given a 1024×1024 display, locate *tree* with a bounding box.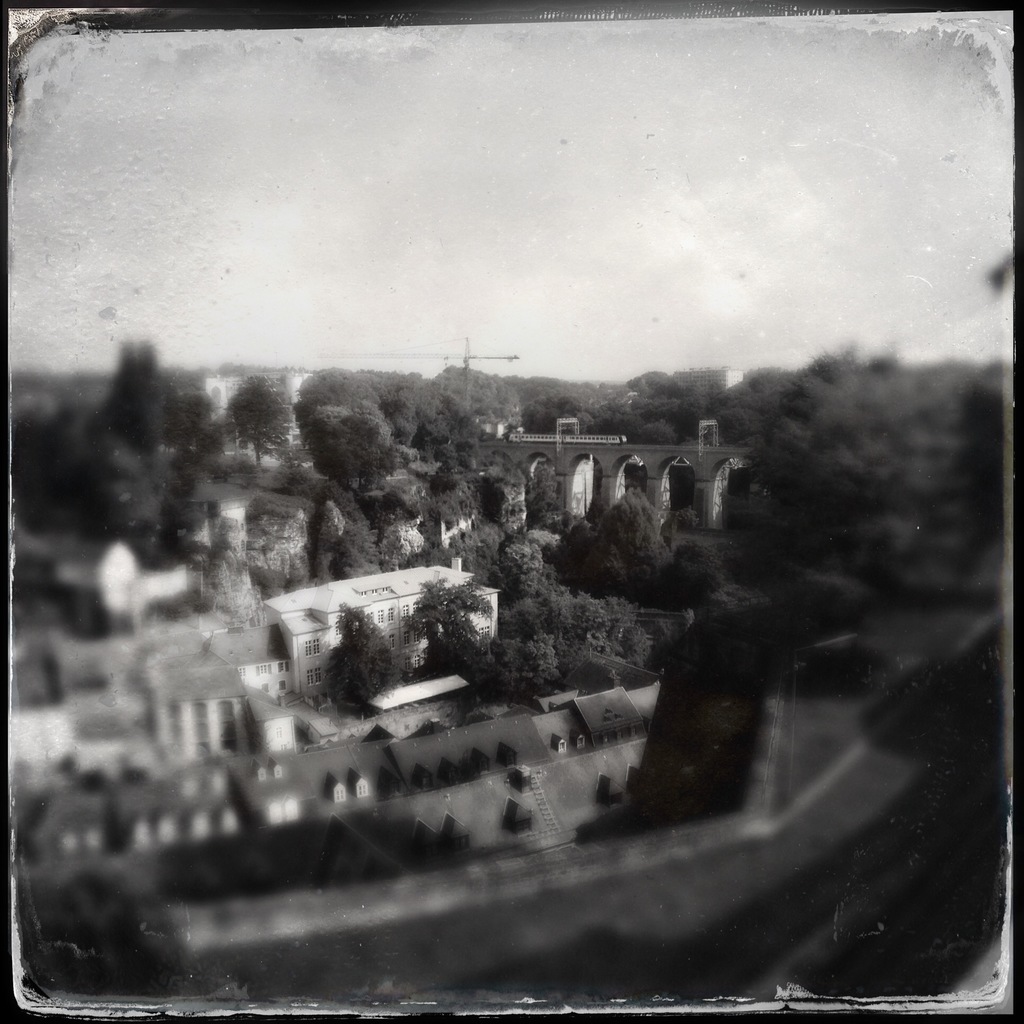
Located: bbox=(228, 369, 300, 470).
